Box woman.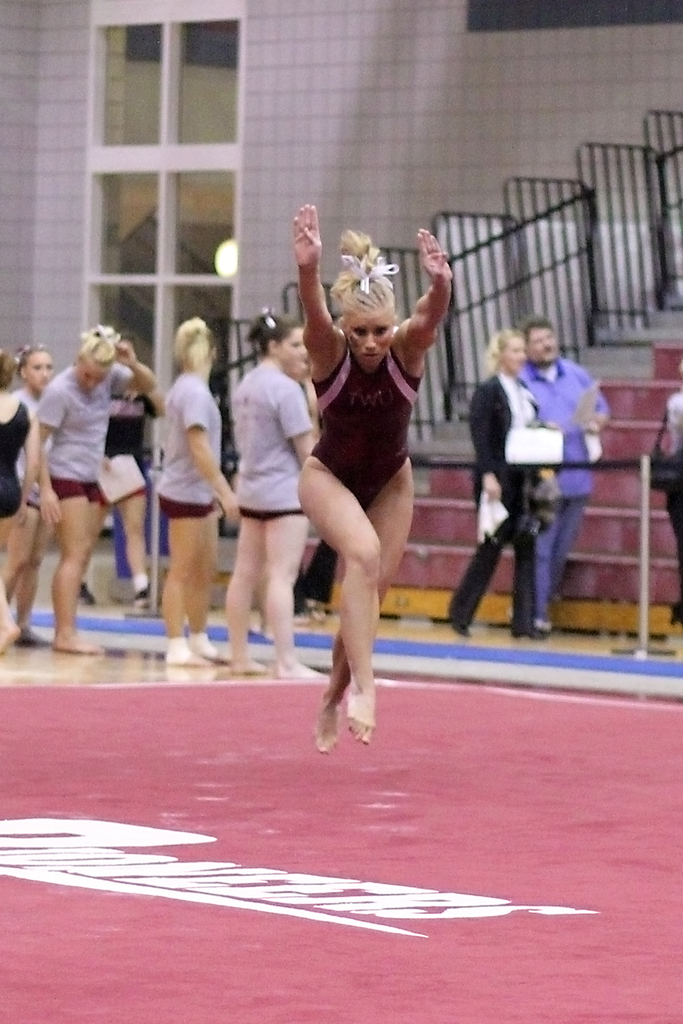
box=[222, 308, 321, 681].
